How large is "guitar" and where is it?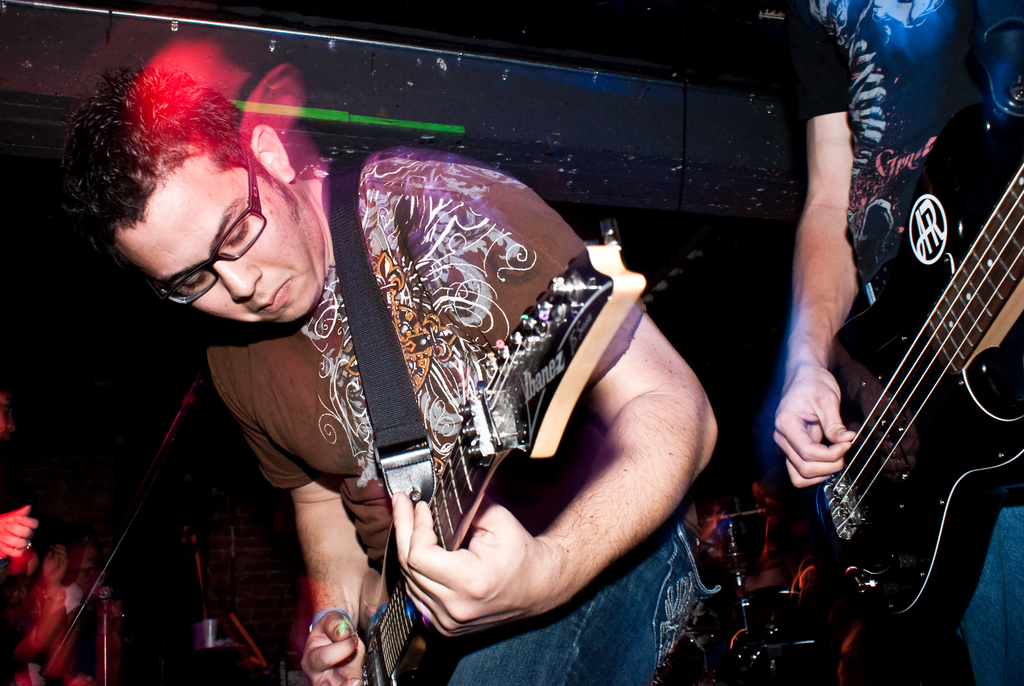
Bounding box: x1=794, y1=150, x2=1023, y2=642.
